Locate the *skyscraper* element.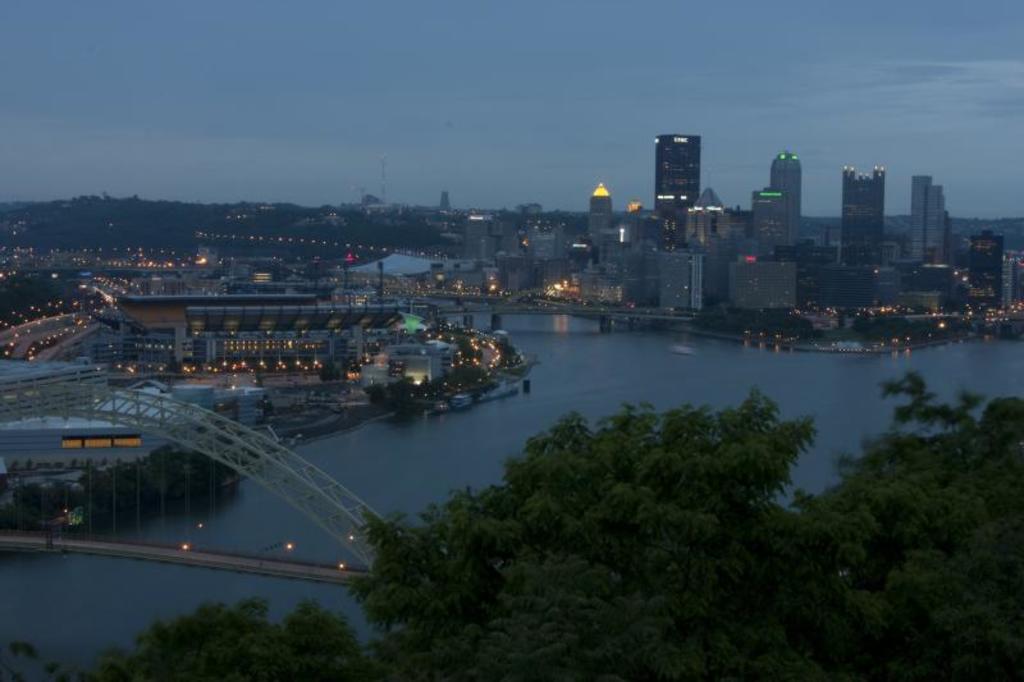
Element bbox: l=646, t=119, r=722, b=216.
